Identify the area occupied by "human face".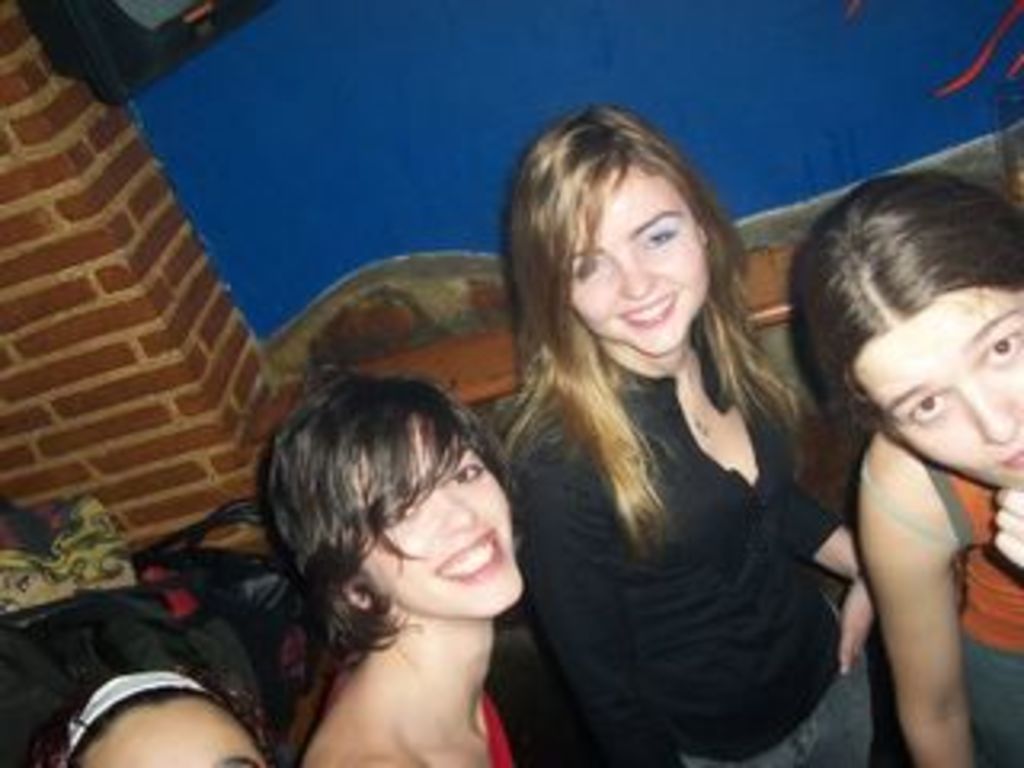
Area: bbox(845, 282, 1021, 486).
